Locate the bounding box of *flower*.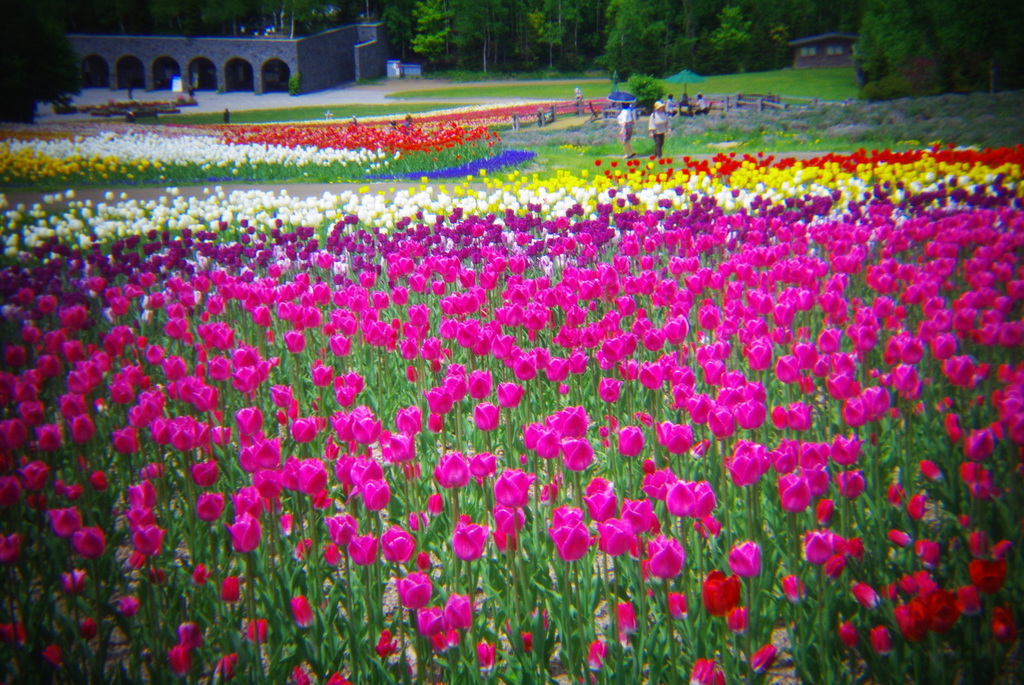
Bounding box: bbox=[88, 469, 111, 493].
